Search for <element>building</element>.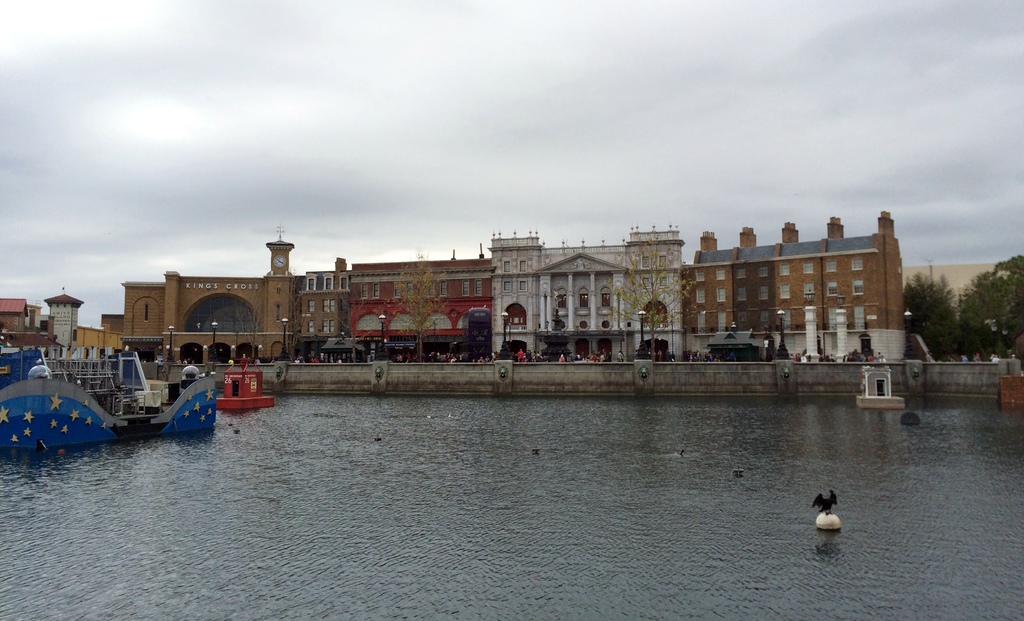
Found at (682,208,902,358).
